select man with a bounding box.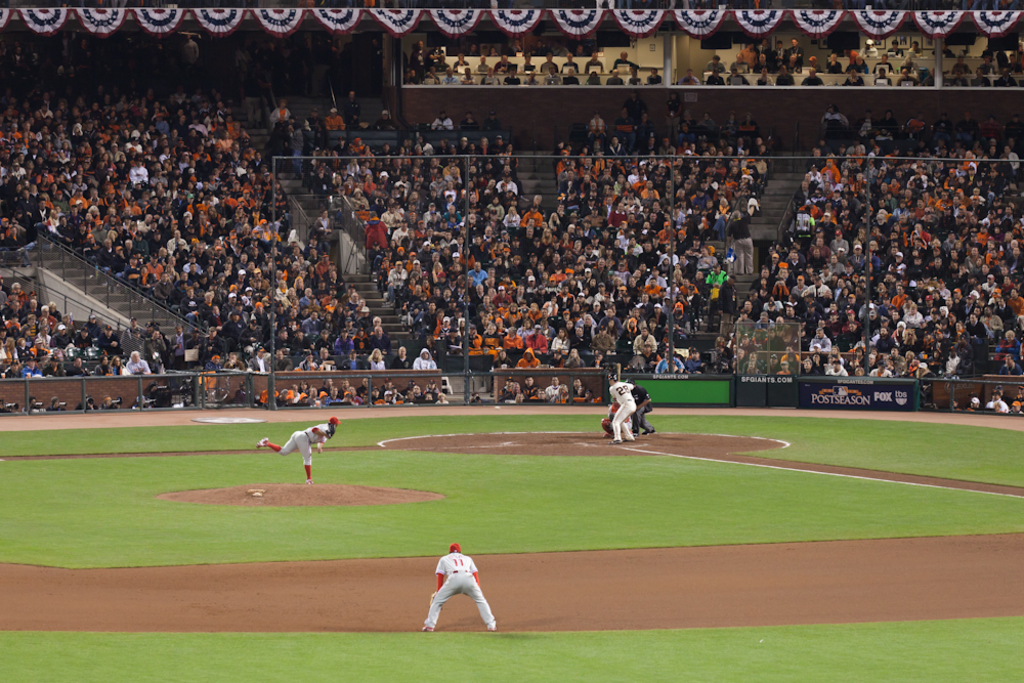
detection(428, 50, 445, 69).
